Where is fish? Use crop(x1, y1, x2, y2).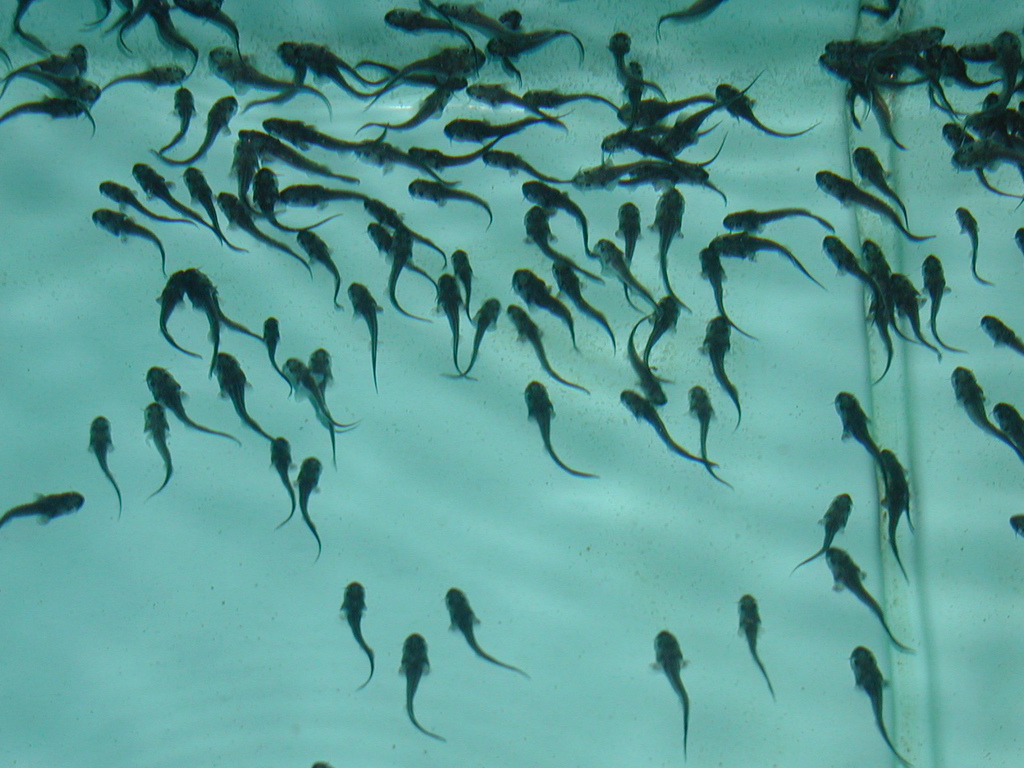
crop(1007, 515, 1023, 537).
